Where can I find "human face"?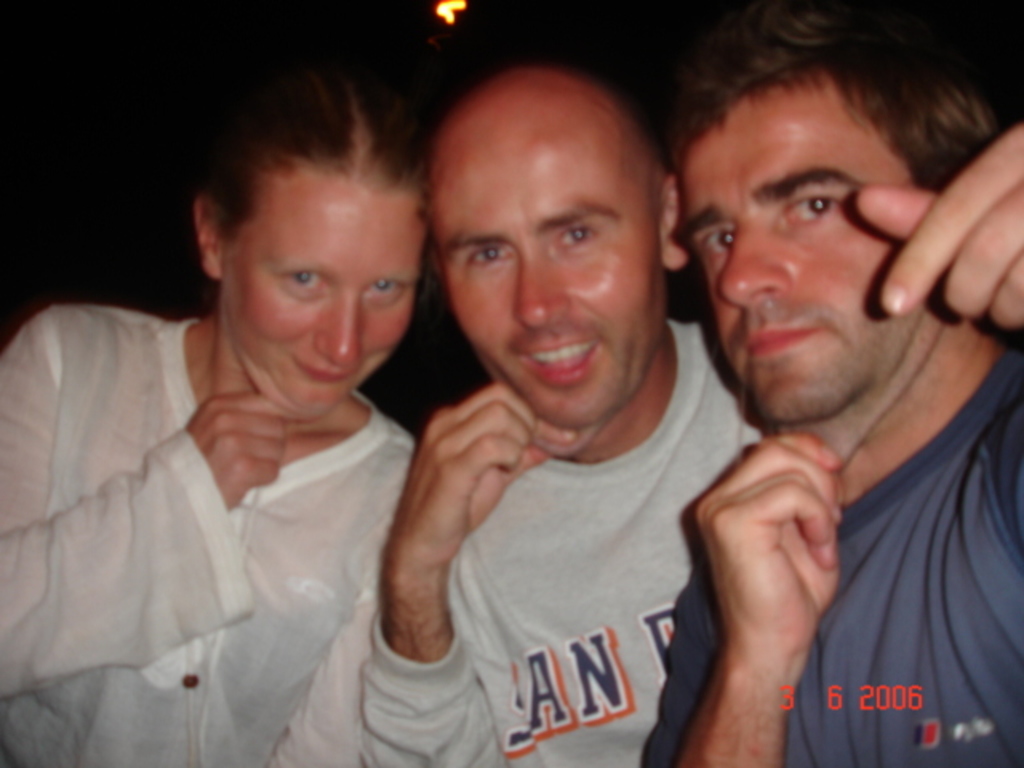
You can find it at 224/166/424/414.
